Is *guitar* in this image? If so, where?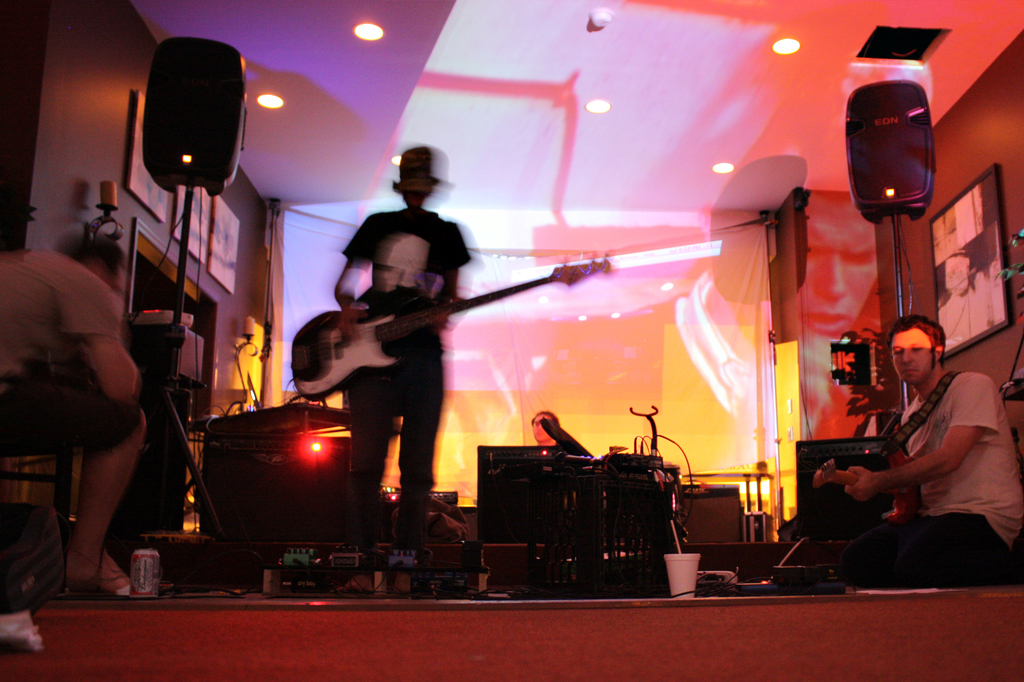
Yes, at <region>806, 436, 927, 526</region>.
